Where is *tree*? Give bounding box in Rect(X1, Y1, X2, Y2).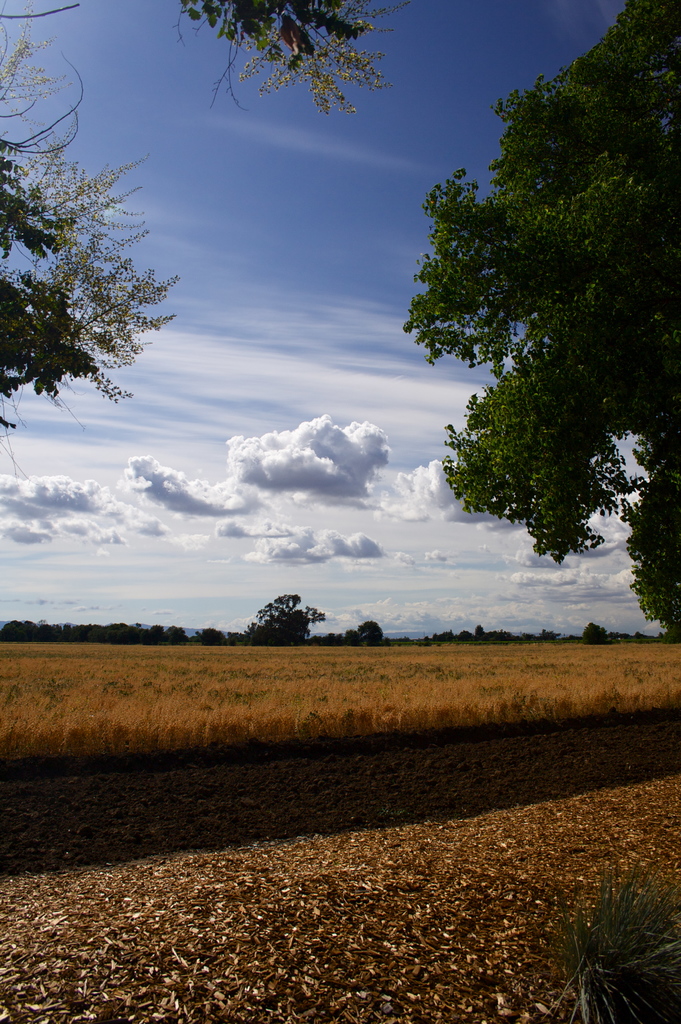
Rect(0, 0, 408, 481).
